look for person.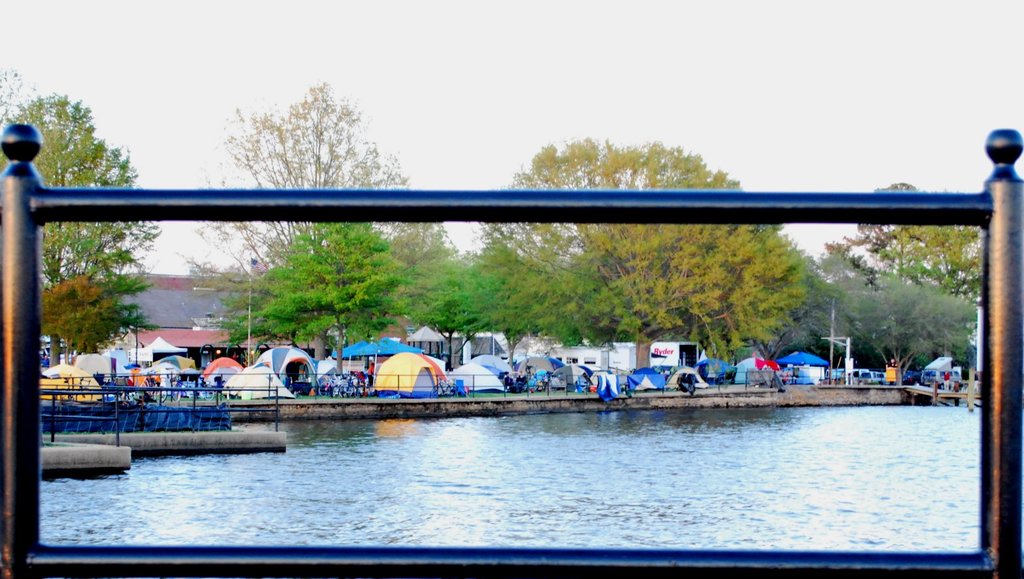
Found: bbox=[944, 368, 950, 391].
